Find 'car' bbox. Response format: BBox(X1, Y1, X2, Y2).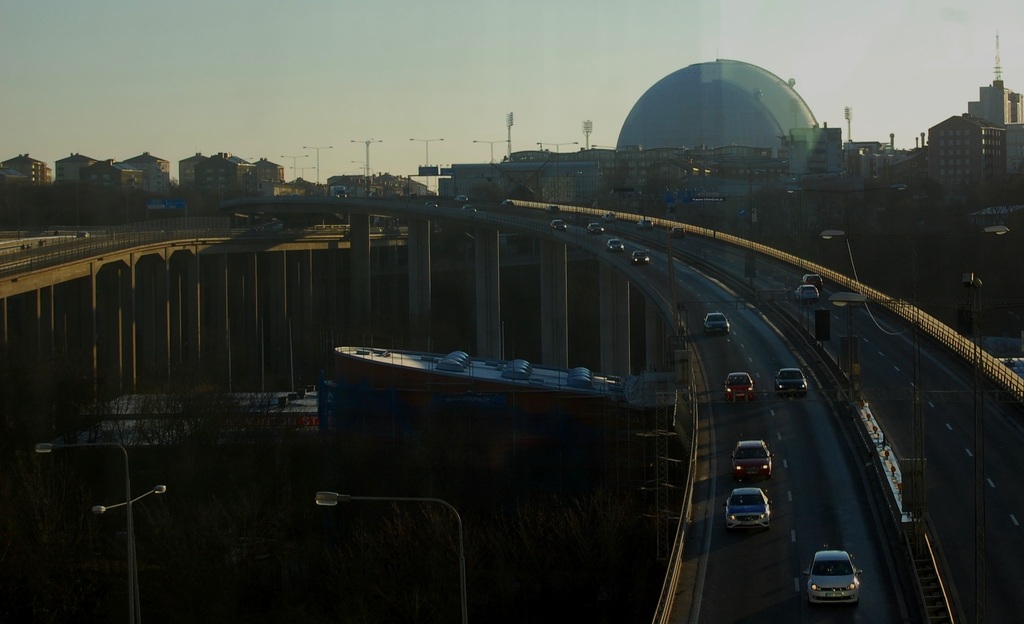
BBox(733, 444, 768, 476).
